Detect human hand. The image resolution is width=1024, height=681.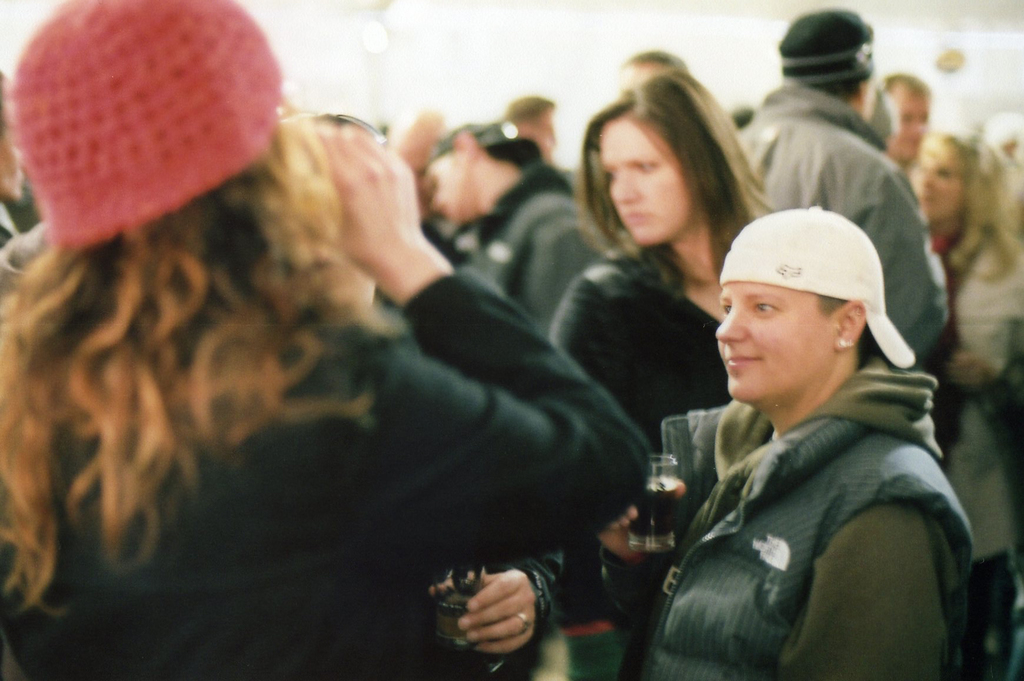
box=[308, 112, 414, 275].
